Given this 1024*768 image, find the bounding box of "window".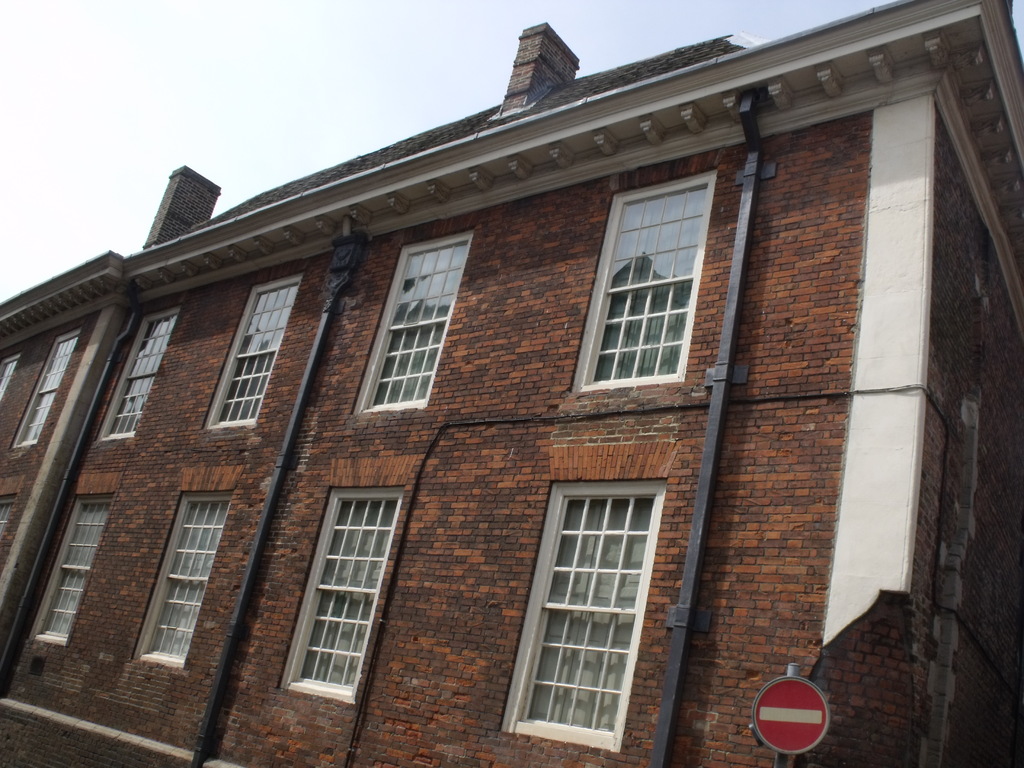
{"left": 14, "top": 335, "right": 77, "bottom": 451}.
